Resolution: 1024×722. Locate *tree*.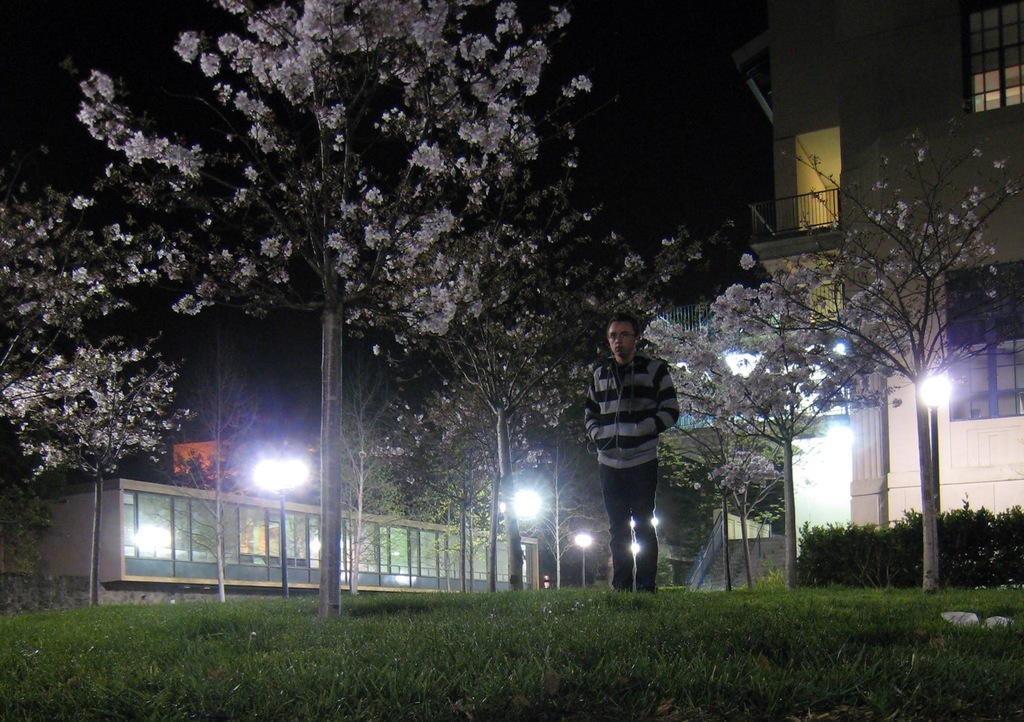
0:154:160:421.
